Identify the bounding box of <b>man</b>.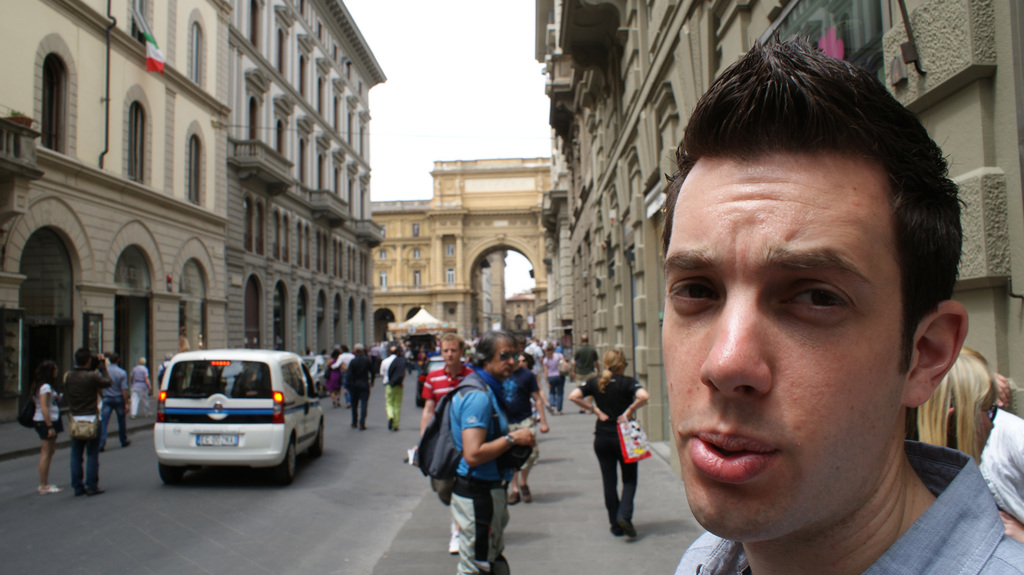
detection(589, 66, 1023, 574).
